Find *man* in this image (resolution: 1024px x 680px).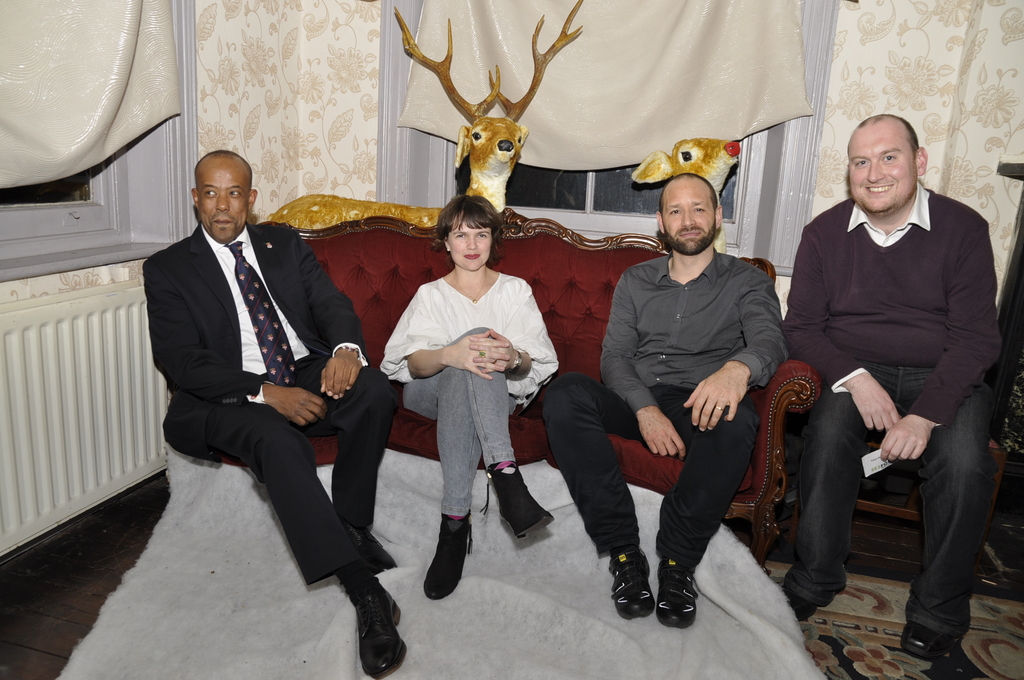
539,170,785,615.
